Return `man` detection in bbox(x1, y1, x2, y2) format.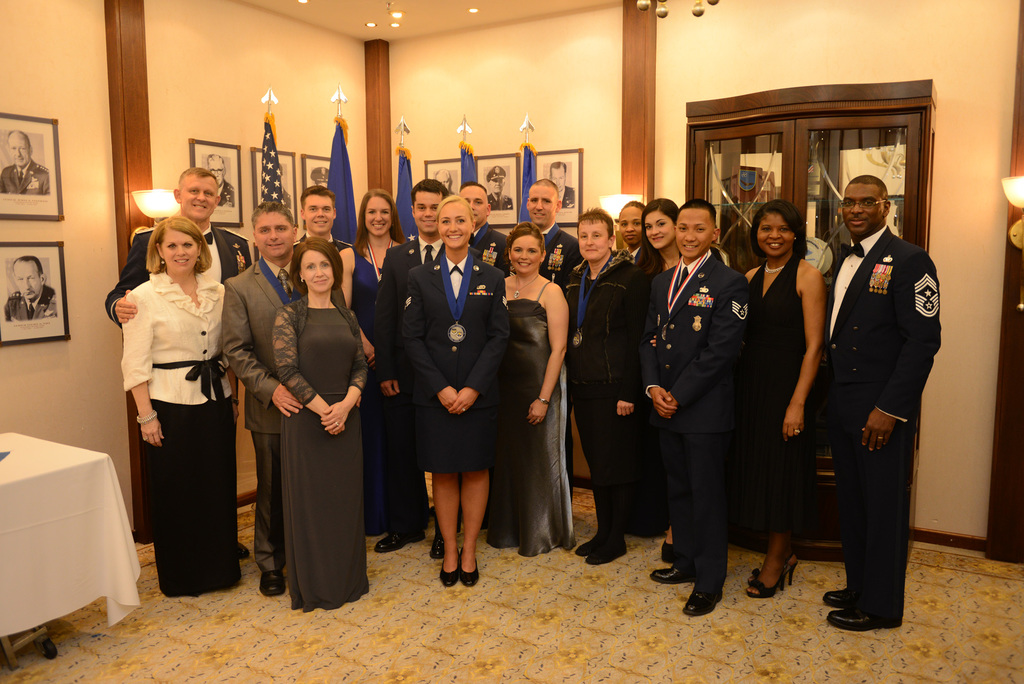
bbox(96, 161, 252, 550).
